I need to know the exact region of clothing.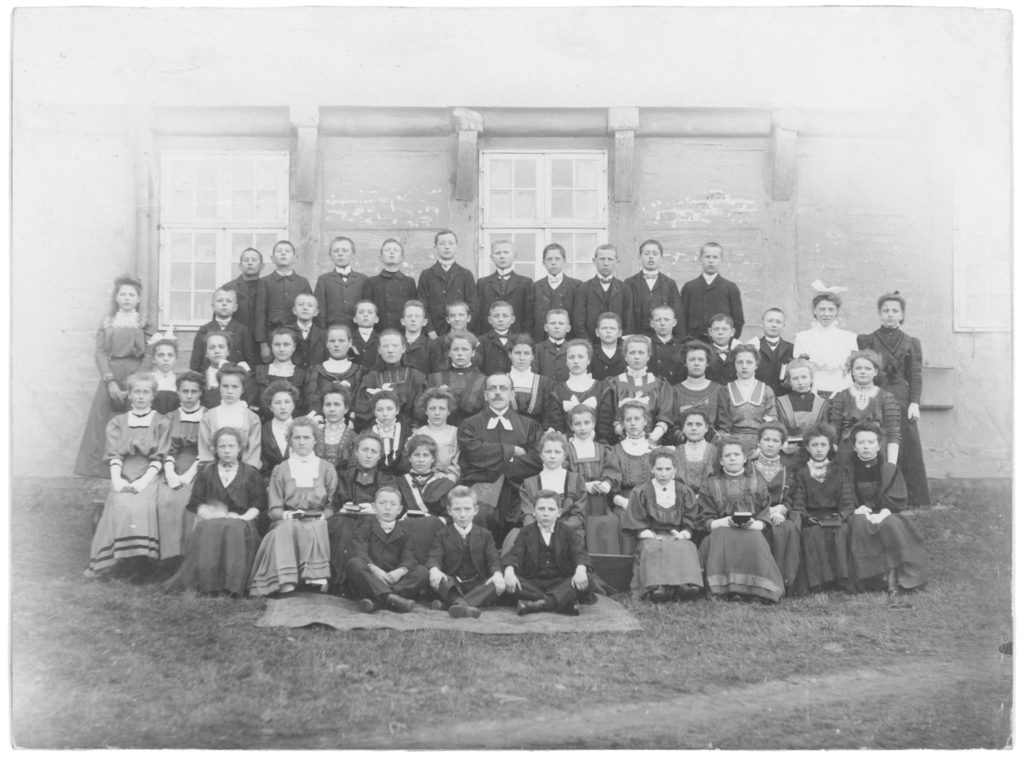
Region: bbox=[243, 452, 341, 599].
